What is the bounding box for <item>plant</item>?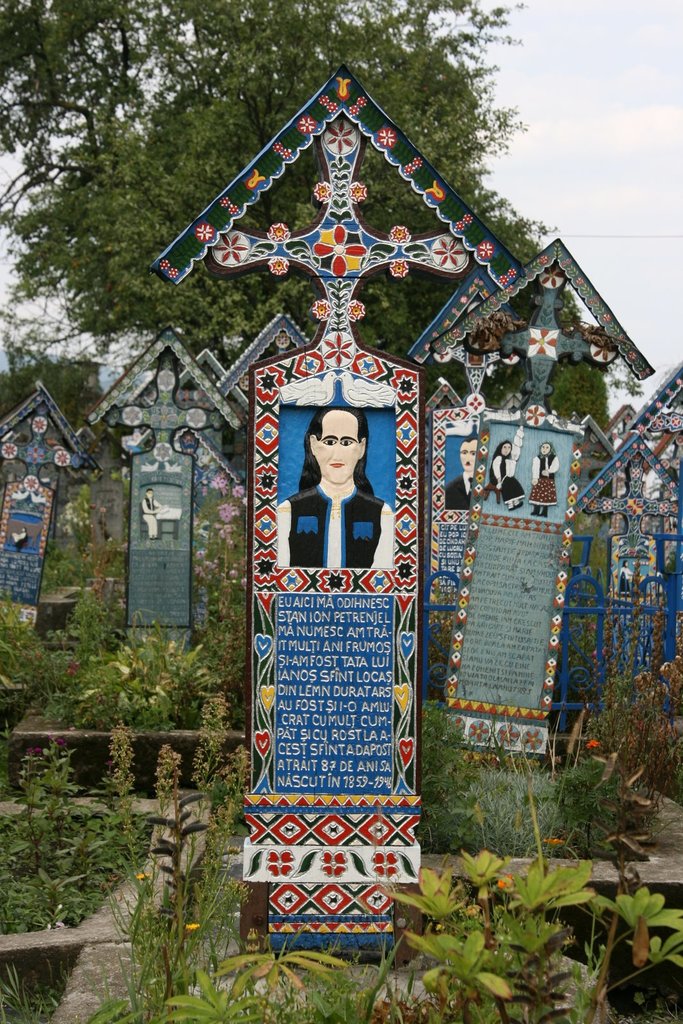
bbox=[584, 664, 677, 824].
